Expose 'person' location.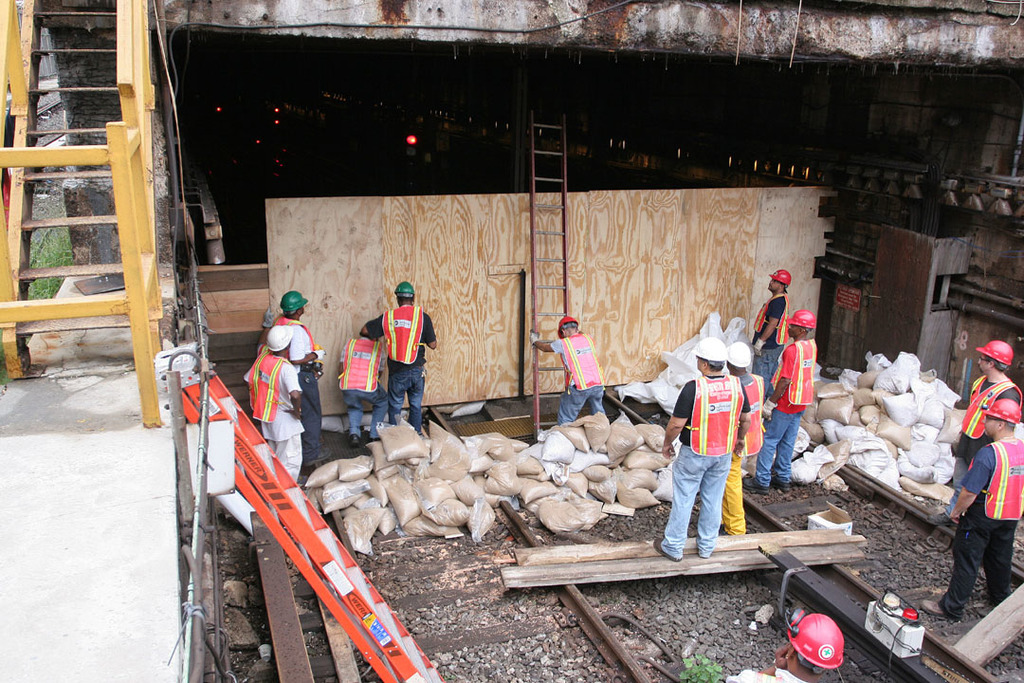
Exposed at crop(929, 346, 1023, 522).
